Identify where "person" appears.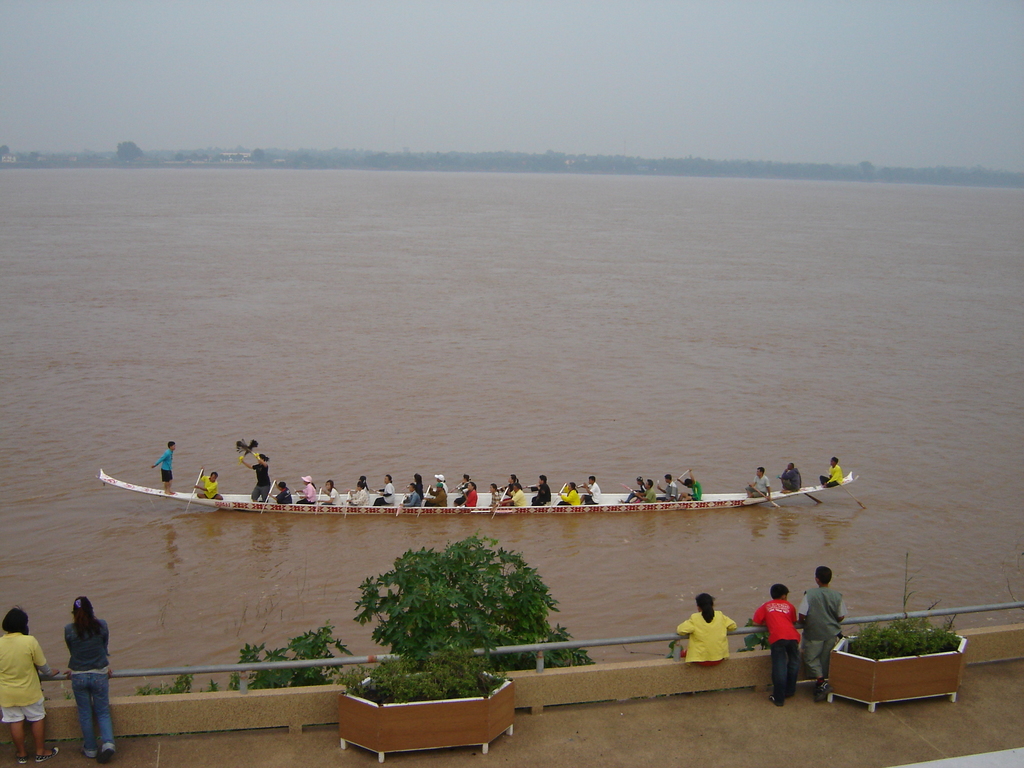
Appears at {"left": 39, "top": 587, "right": 106, "bottom": 746}.
